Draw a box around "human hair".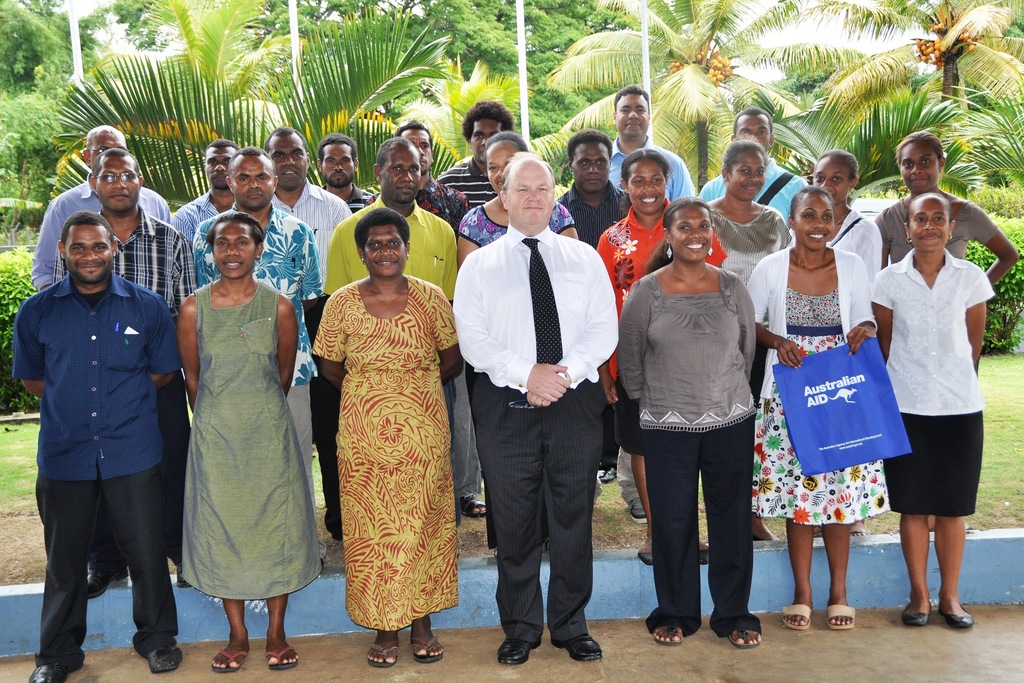
BBox(206, 139, 241, 152).
